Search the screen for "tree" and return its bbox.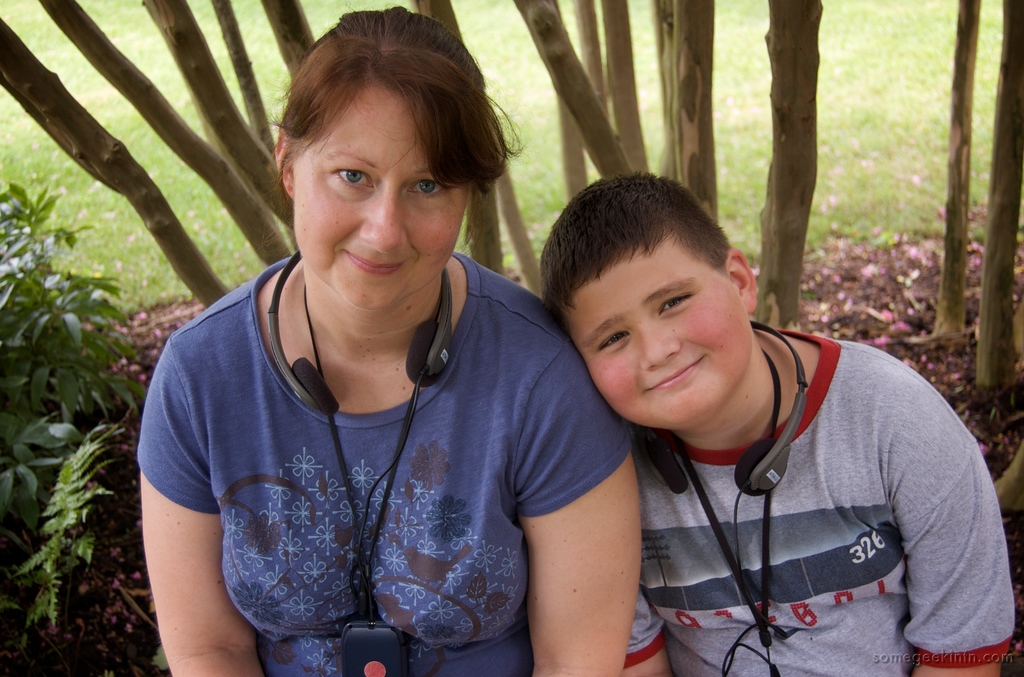
Found: <box>970,0,1021,391</box>.
